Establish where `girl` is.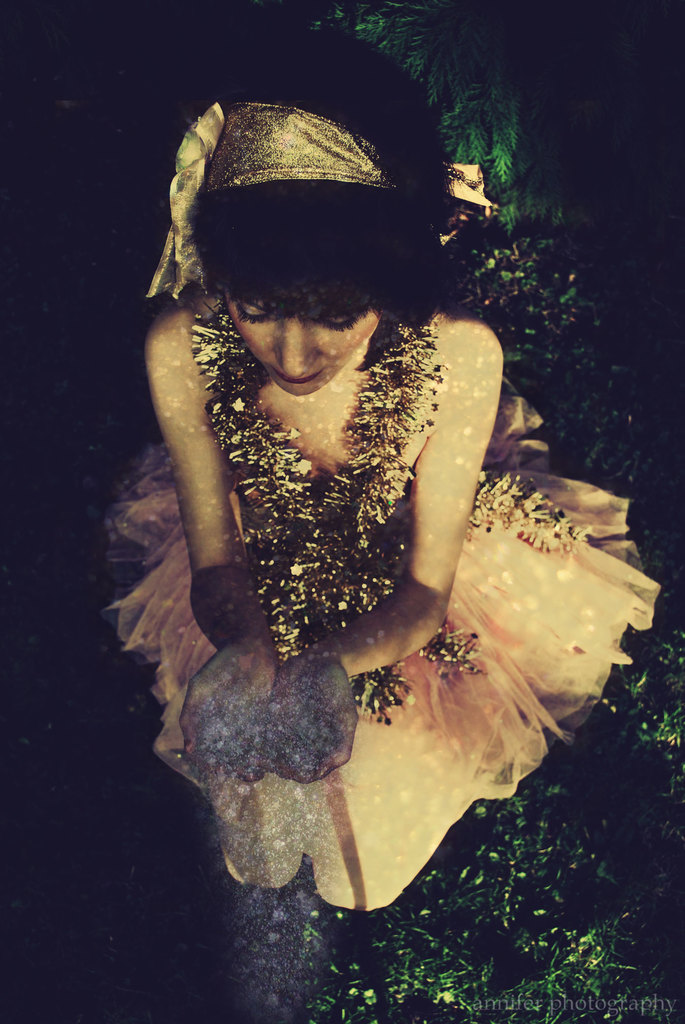
Established at 115, 18, 682, 940.
